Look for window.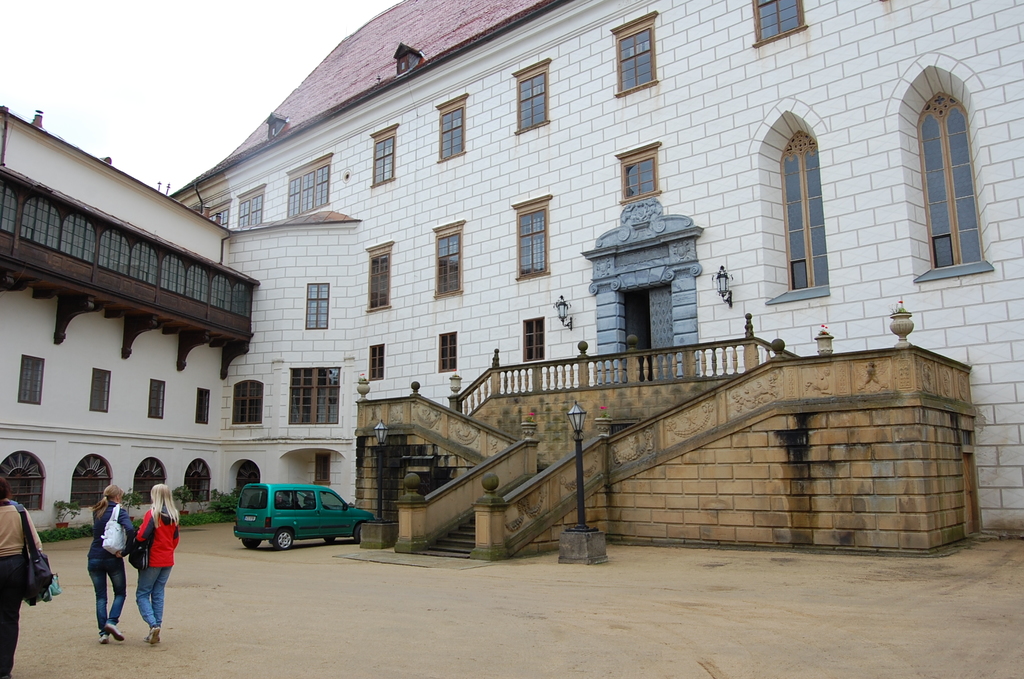
Found: (x1=312, y1=451, x2=332, y2=486).
